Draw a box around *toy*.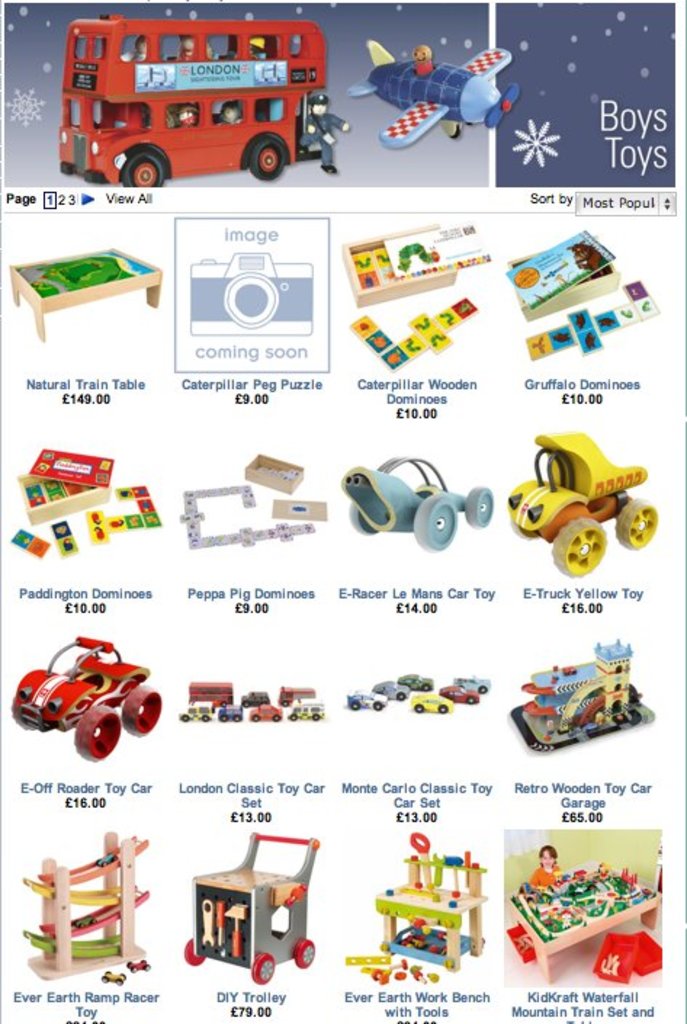
box=[60, 20, 347, 189].
